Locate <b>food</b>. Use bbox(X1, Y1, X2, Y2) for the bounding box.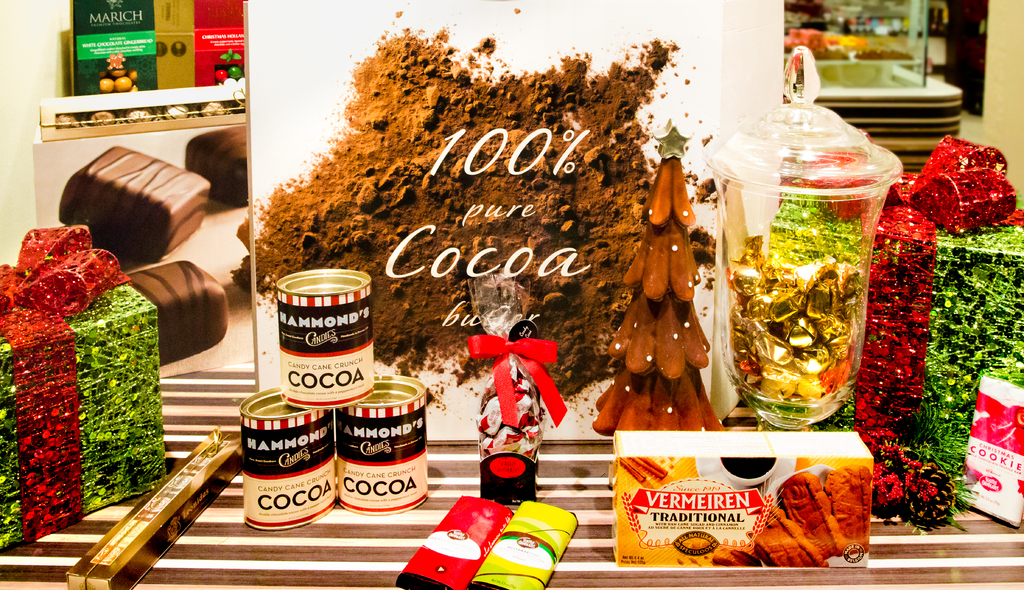
bbox(86, 109, 117, 126).
